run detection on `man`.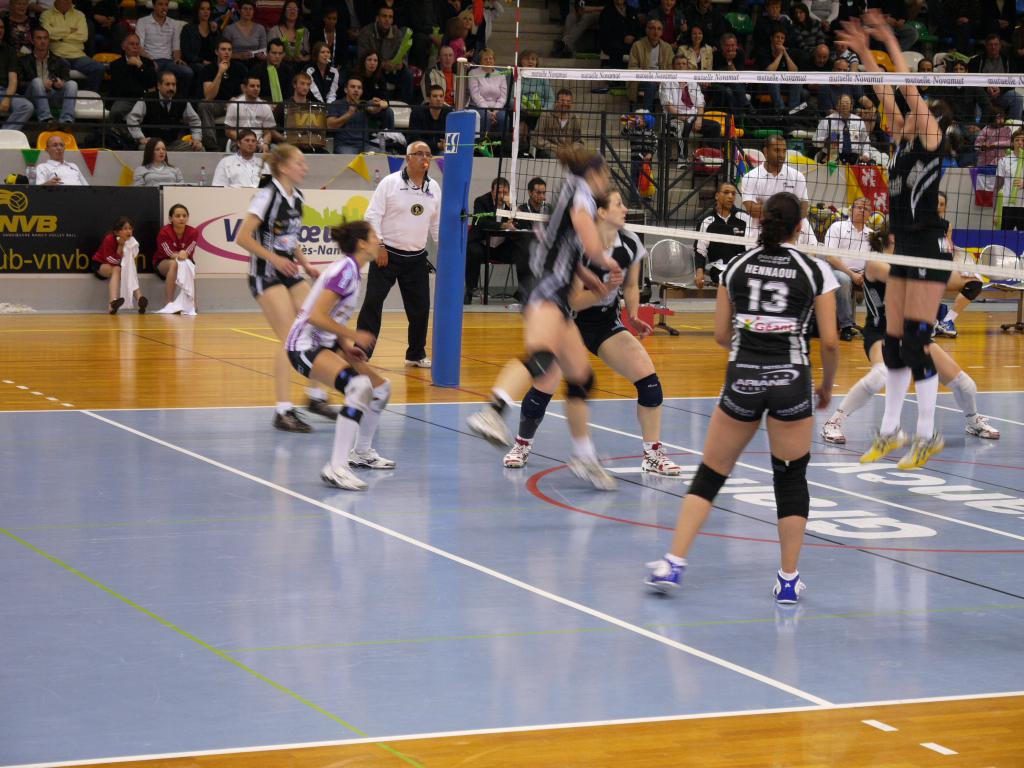
Result: bbox=[358, 9, 419, 102].
